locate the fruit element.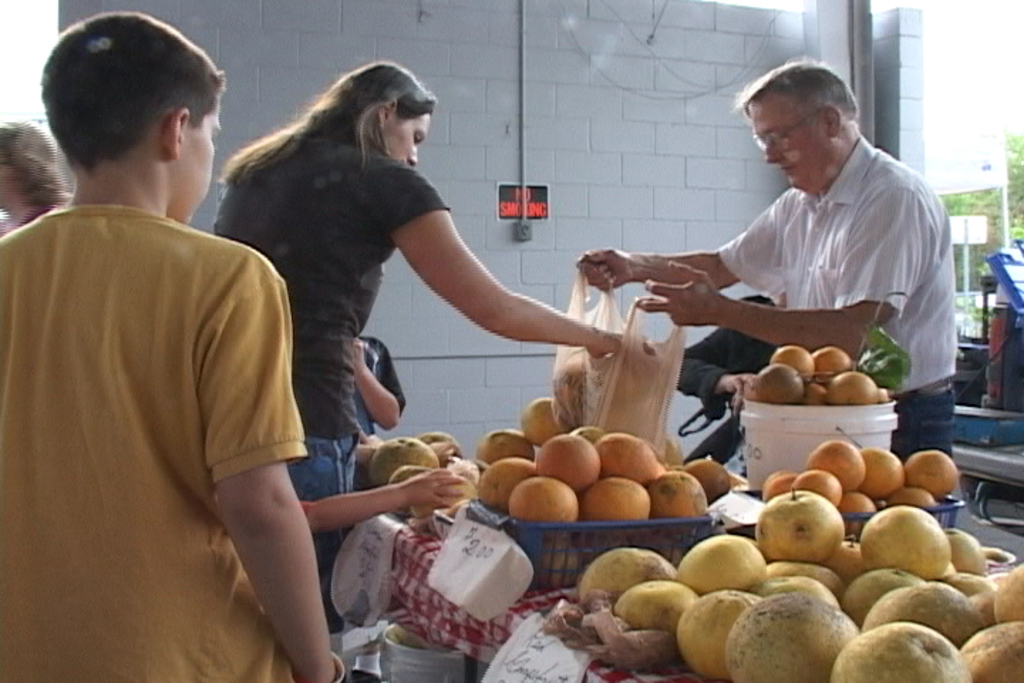
Element bbox: (364, 435, 439, 487).
